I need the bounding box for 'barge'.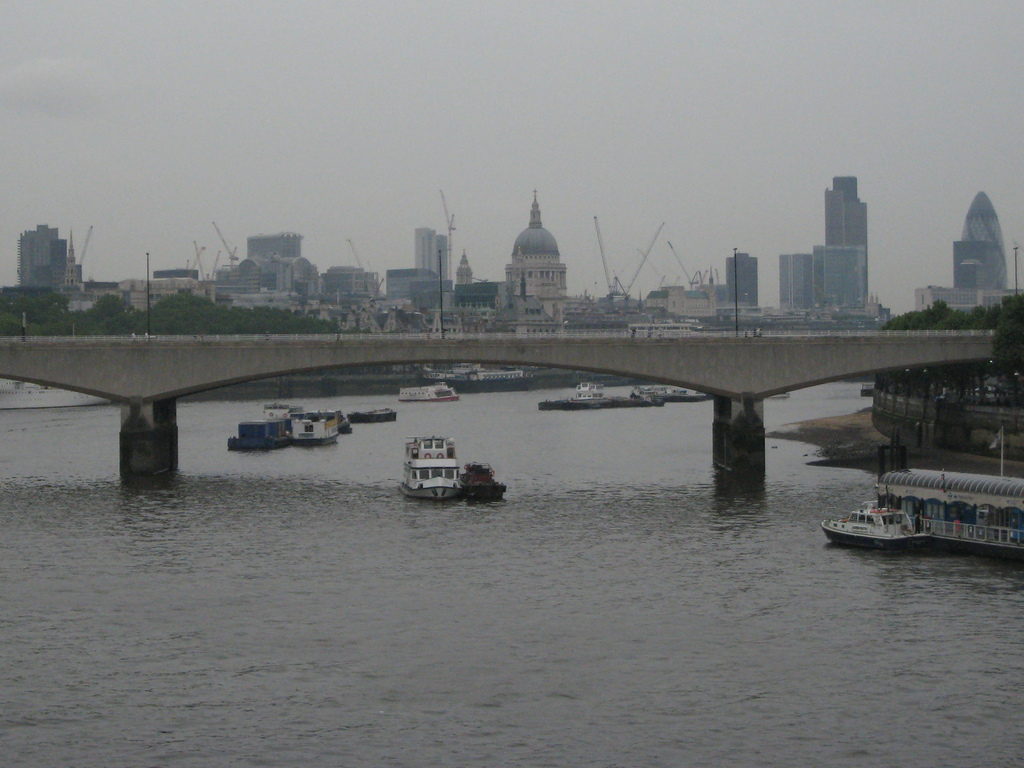
Here it is: (399, 436, 460, 500).
